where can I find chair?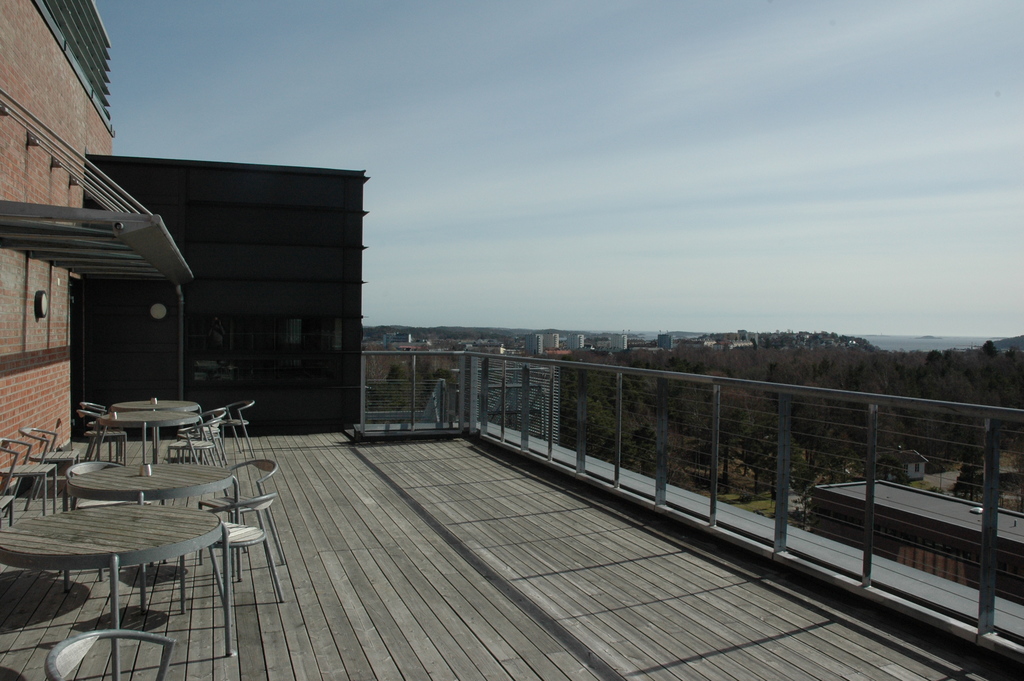
You can find it at [x1=166, y1=422, x2=219, y2=466].
